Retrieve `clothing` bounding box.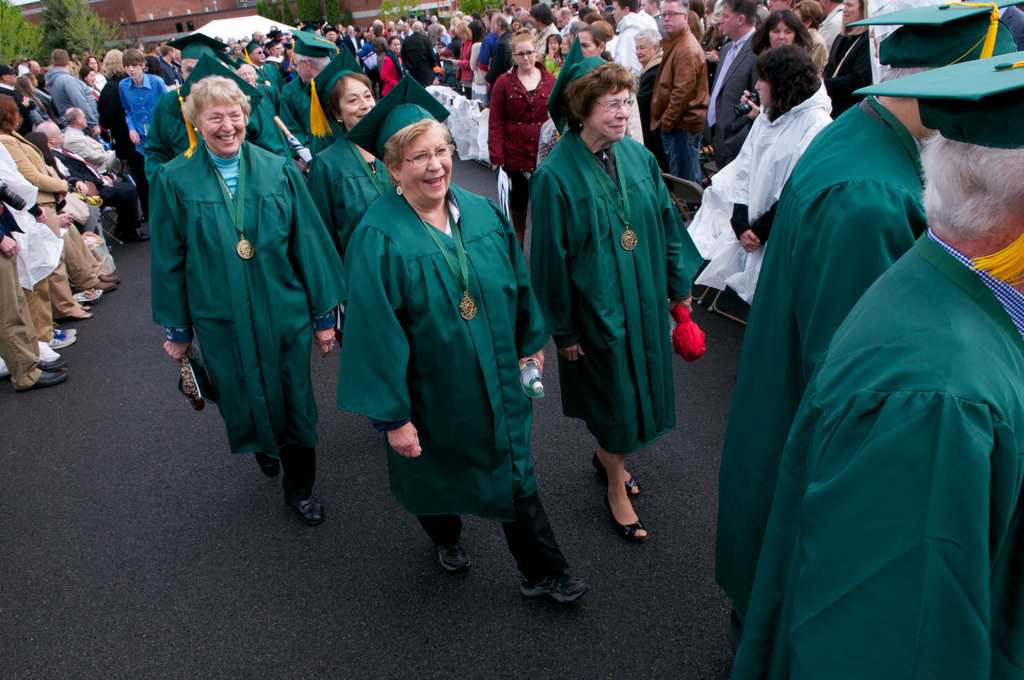
Bounding box: {"left": 379, "top": 58, "right": 403, "bottom": 93}.
